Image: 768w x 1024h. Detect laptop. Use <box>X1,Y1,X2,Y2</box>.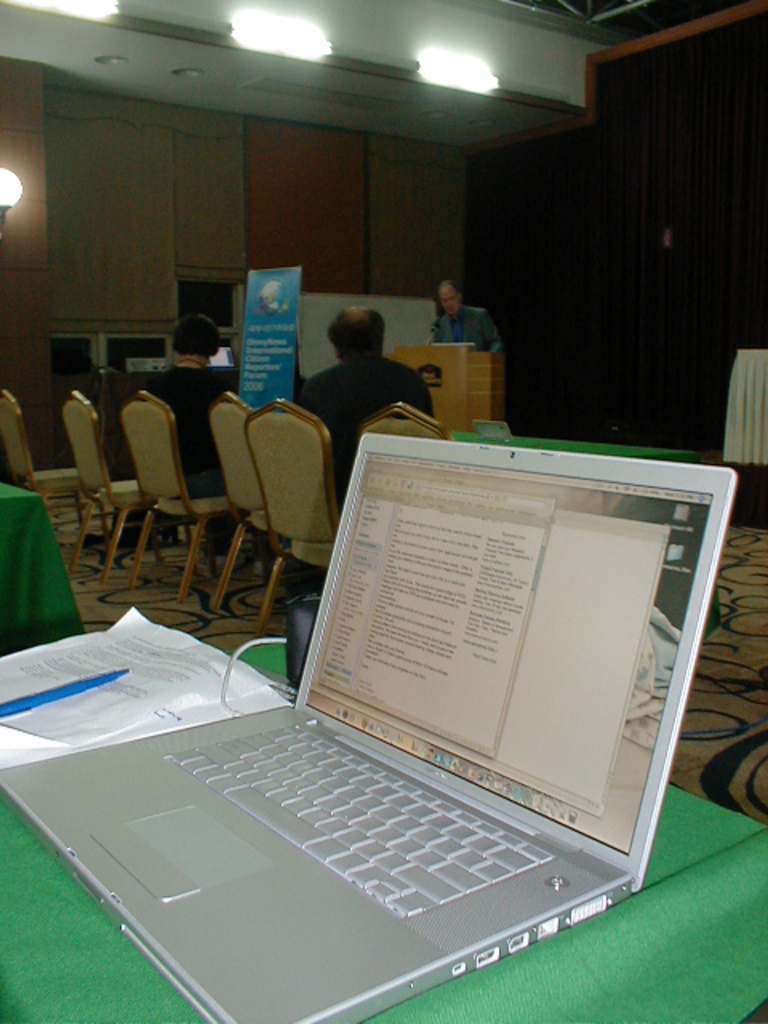
<box>0,429,734,1022</box>.
